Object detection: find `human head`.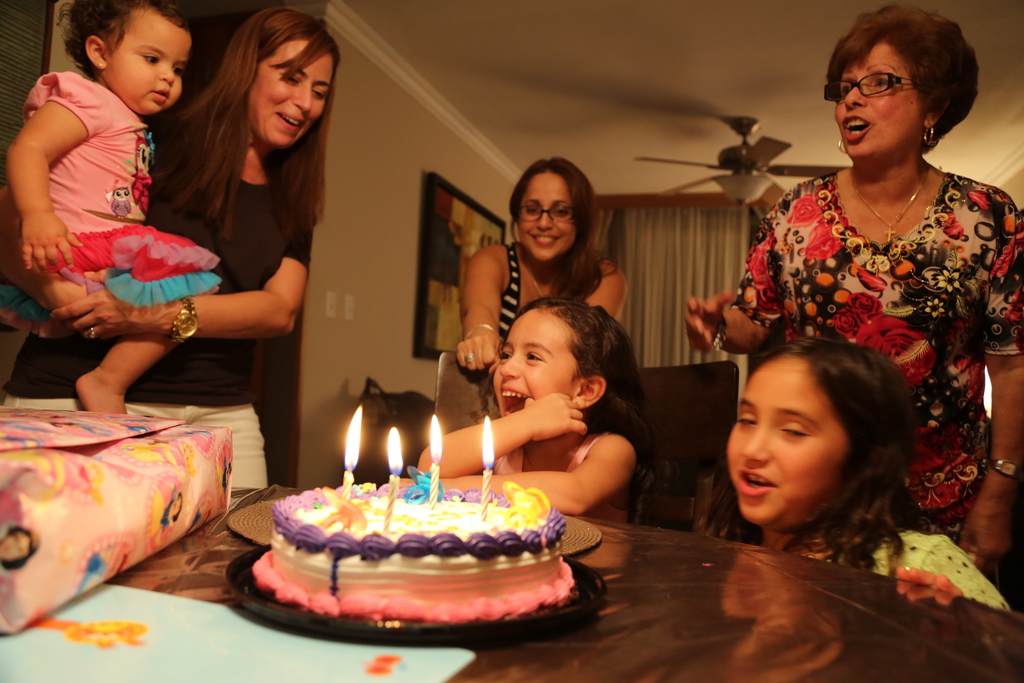
{"x1": 493, "y1": 299, "x2": 624, "y2": 420}.
